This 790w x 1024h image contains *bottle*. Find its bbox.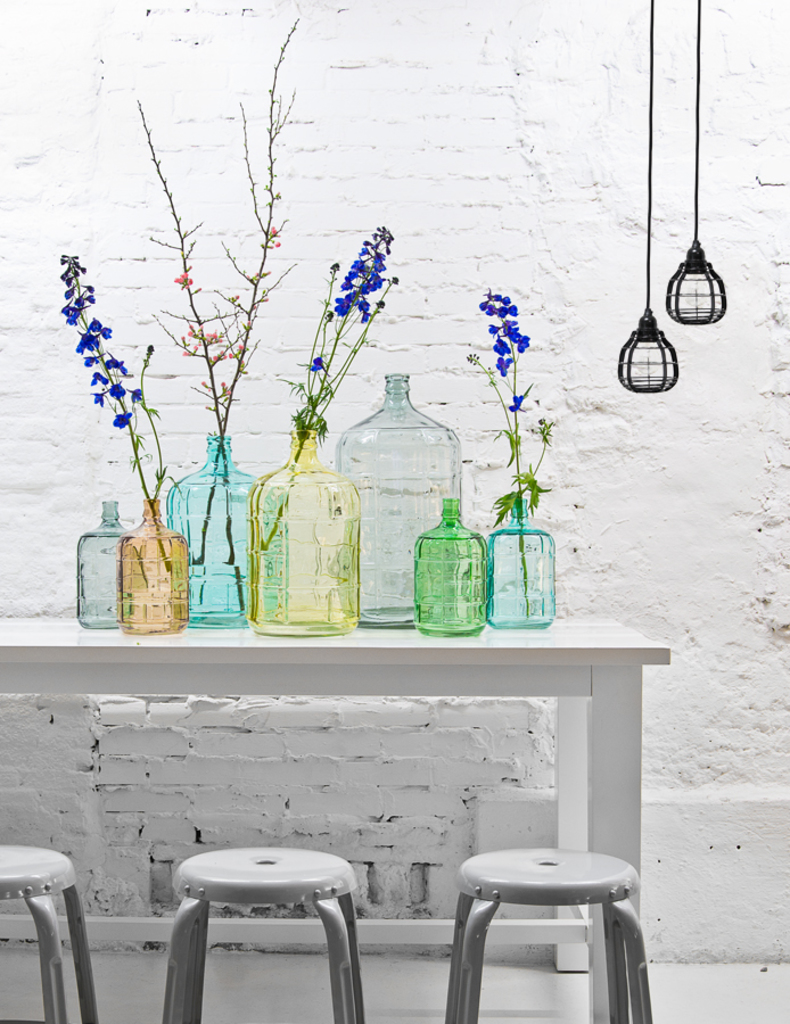
left=167, top=439, right=287, bottom=618.
